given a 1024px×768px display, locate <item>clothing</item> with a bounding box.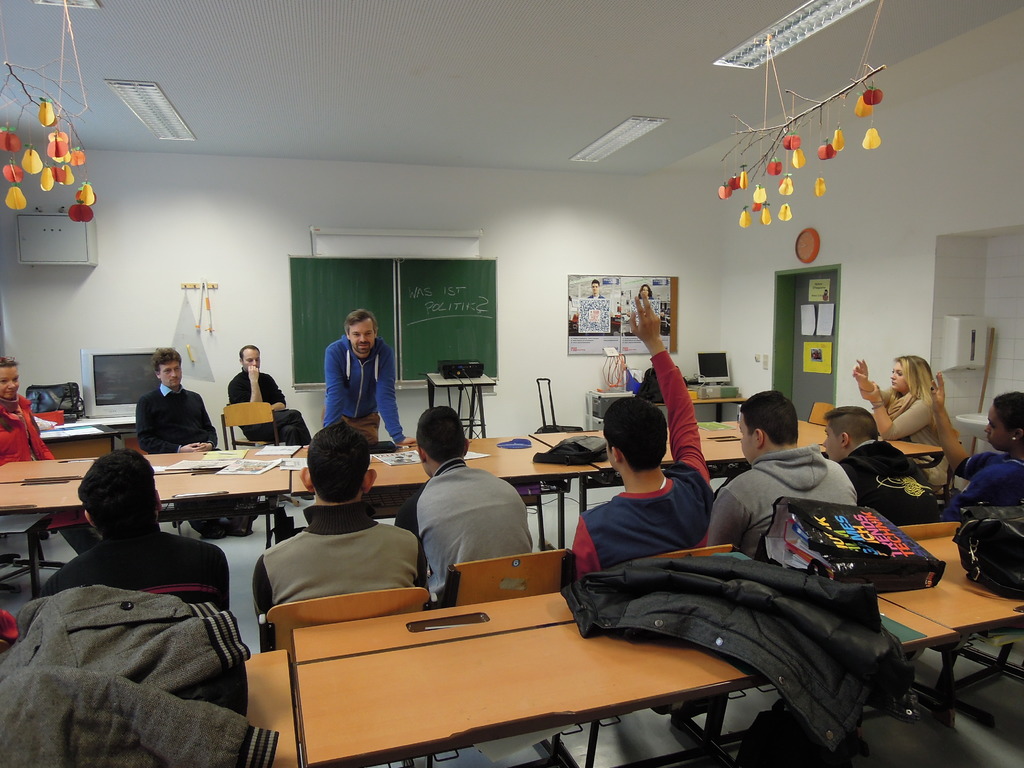
Located: box=[227, 368, 291, 452].
